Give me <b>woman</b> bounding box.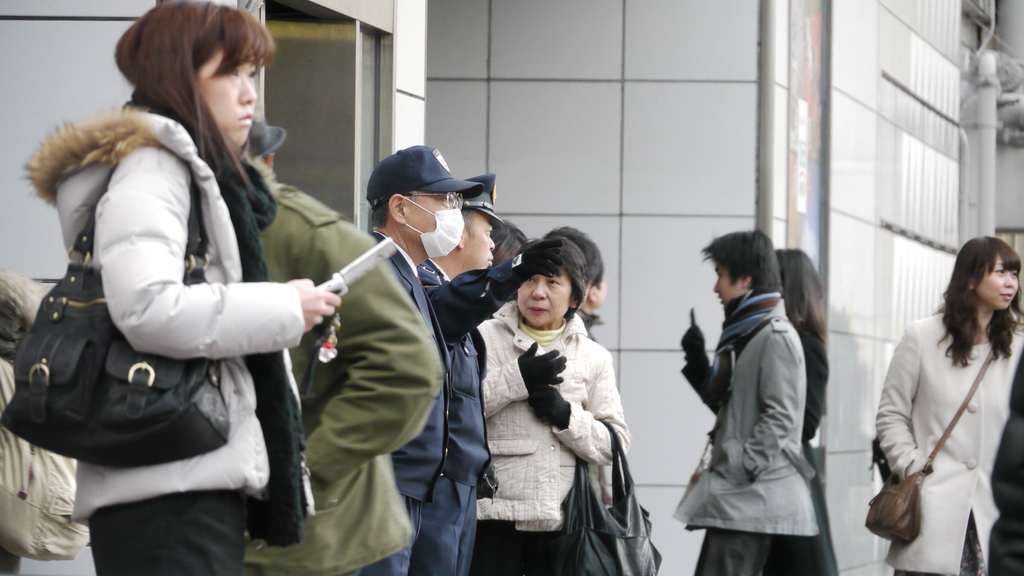
874,234,1023,575.
